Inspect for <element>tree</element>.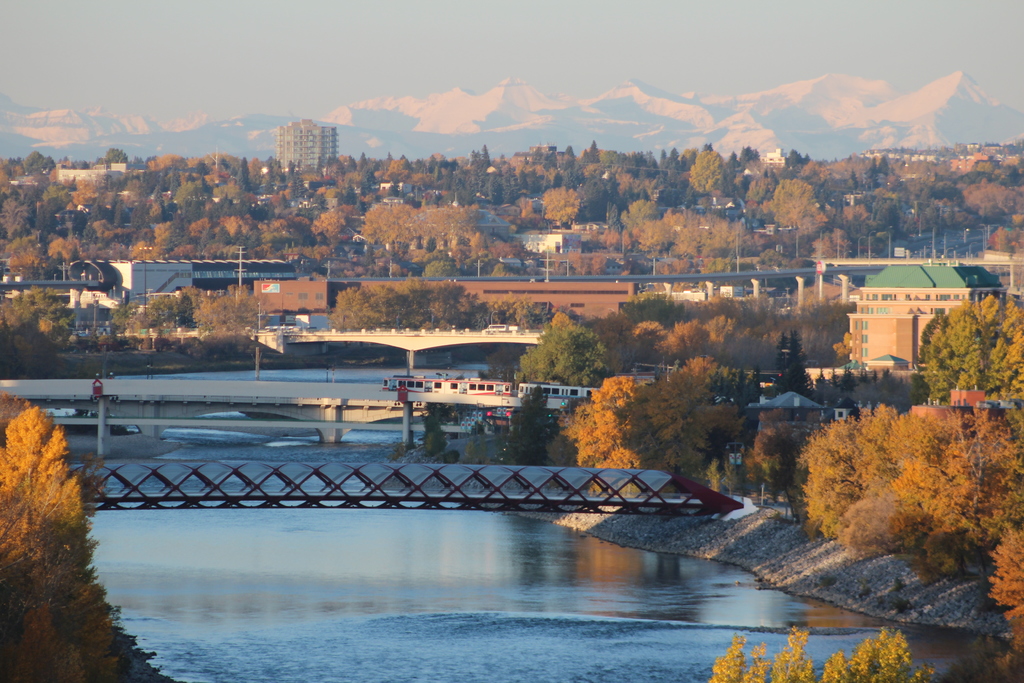
Inspection: 112:289:142:338.
